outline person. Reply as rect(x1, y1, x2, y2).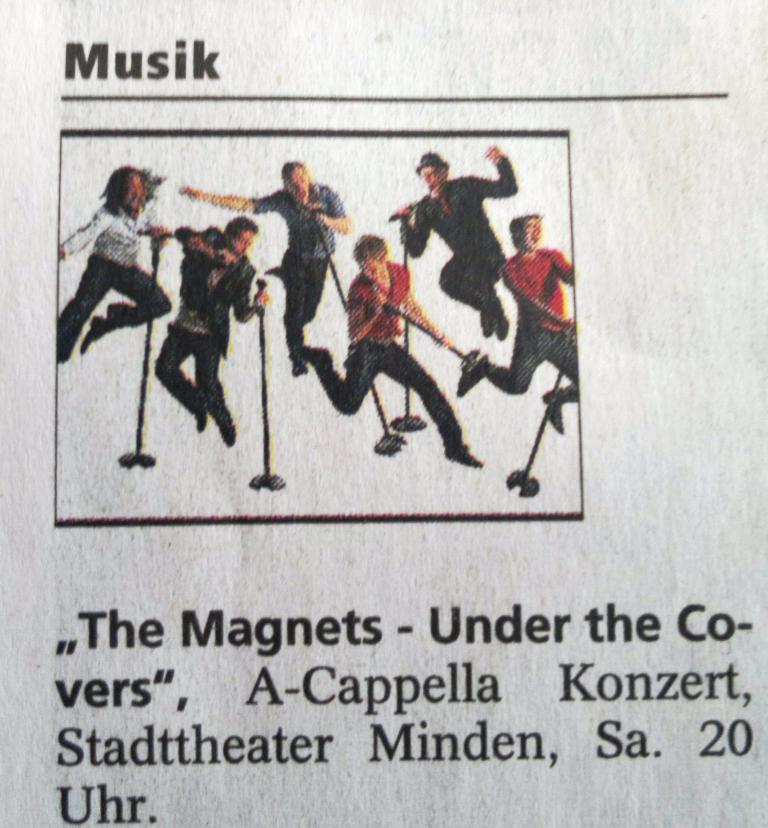
rect(153, 215, 272, 448).
